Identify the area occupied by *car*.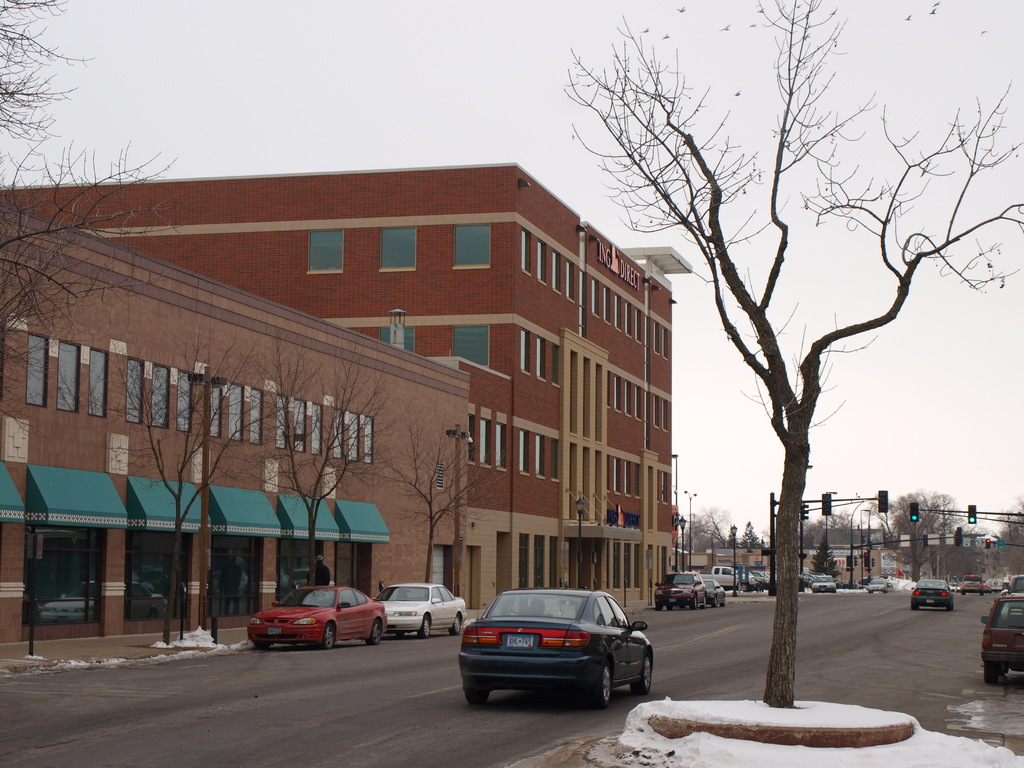
Area: left=654, top=572, right=710, bottom=611.
